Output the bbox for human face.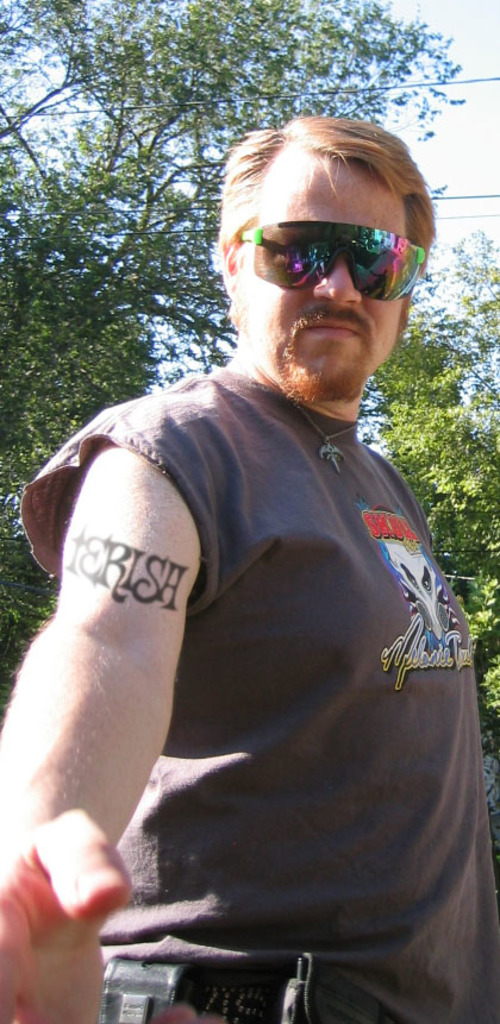
(237, 157, 395, 396).
